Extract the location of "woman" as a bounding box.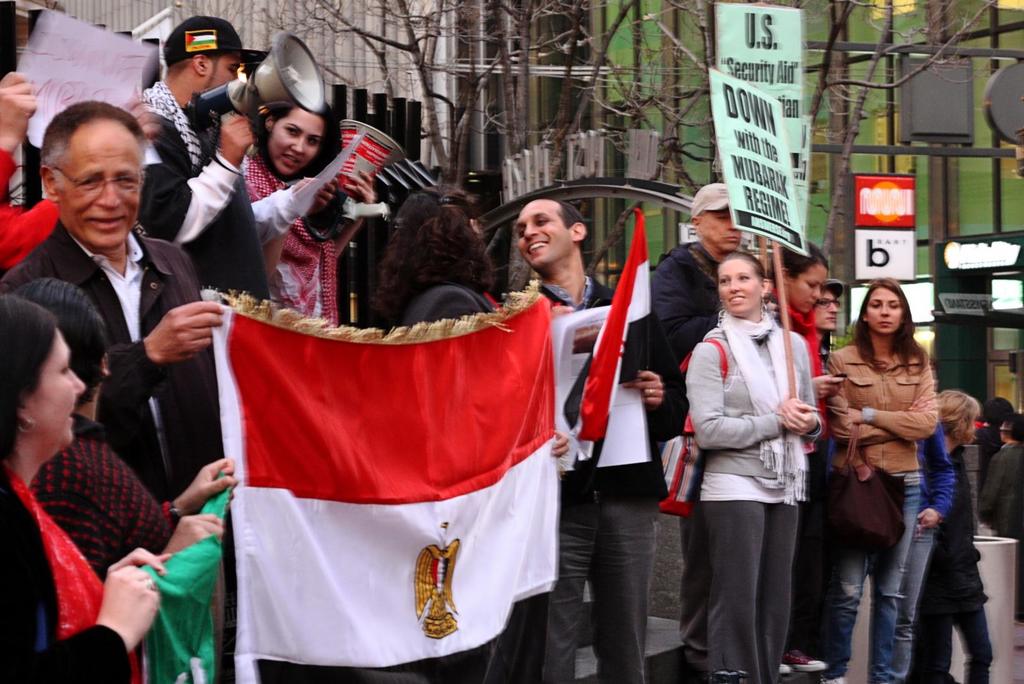
locate(382, 191, 542, 683).
